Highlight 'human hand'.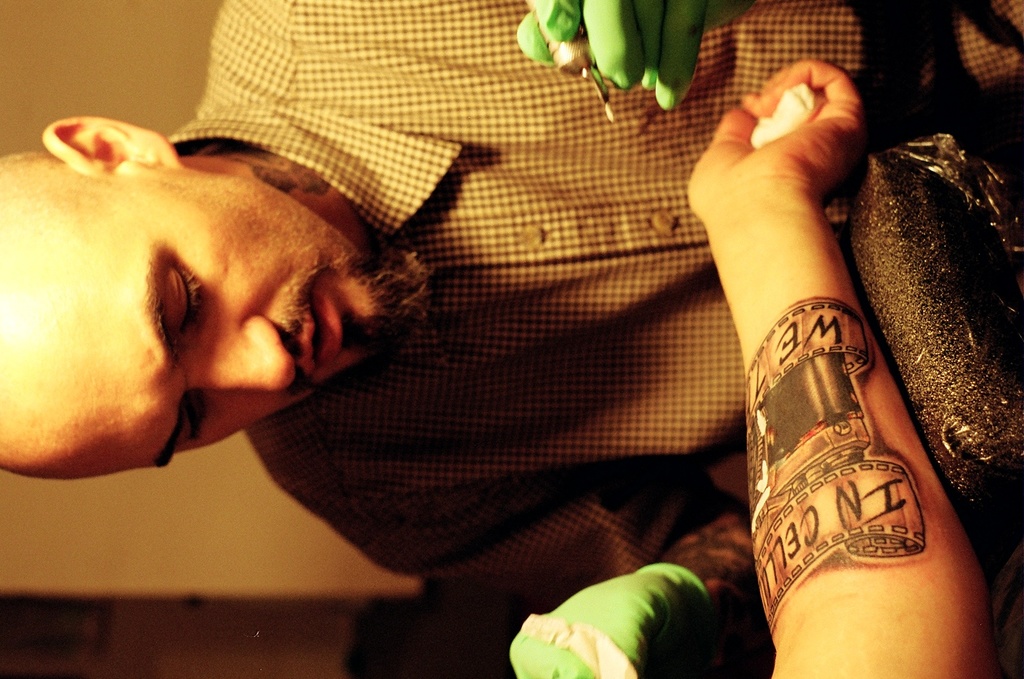
Highlighted region: x1=509, y1=565, x2=704, y2=678.
